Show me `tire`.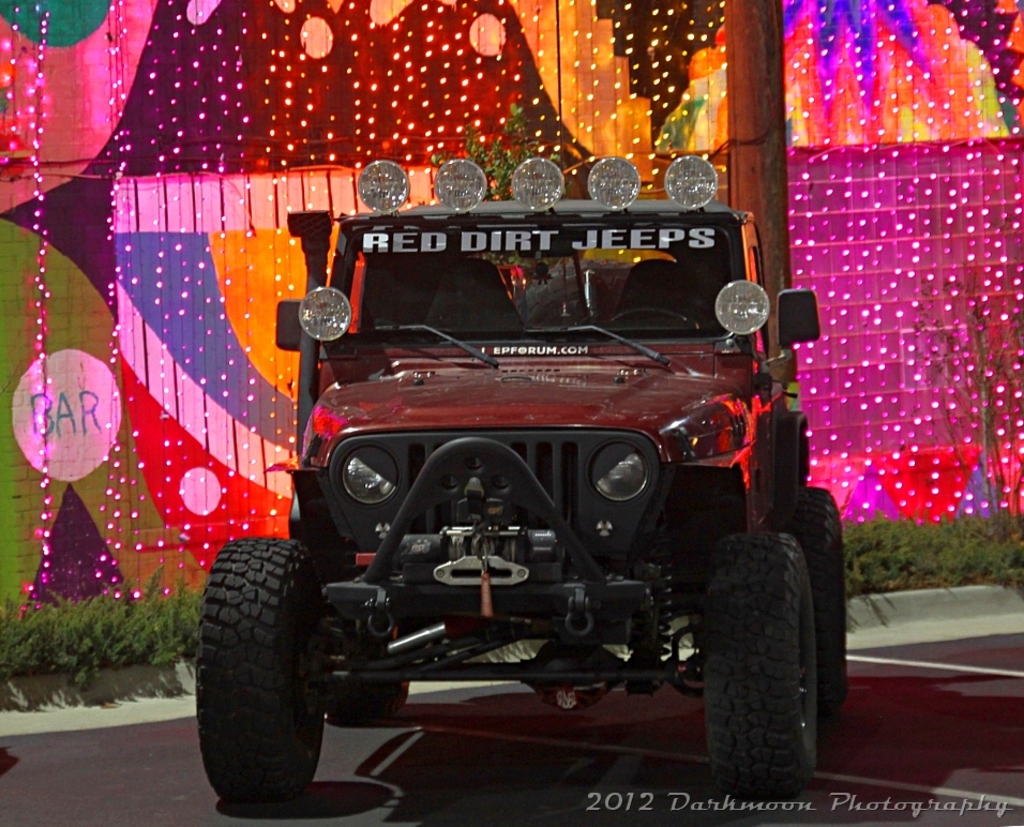
`tire` is here: 783, 486, 848, 717.
